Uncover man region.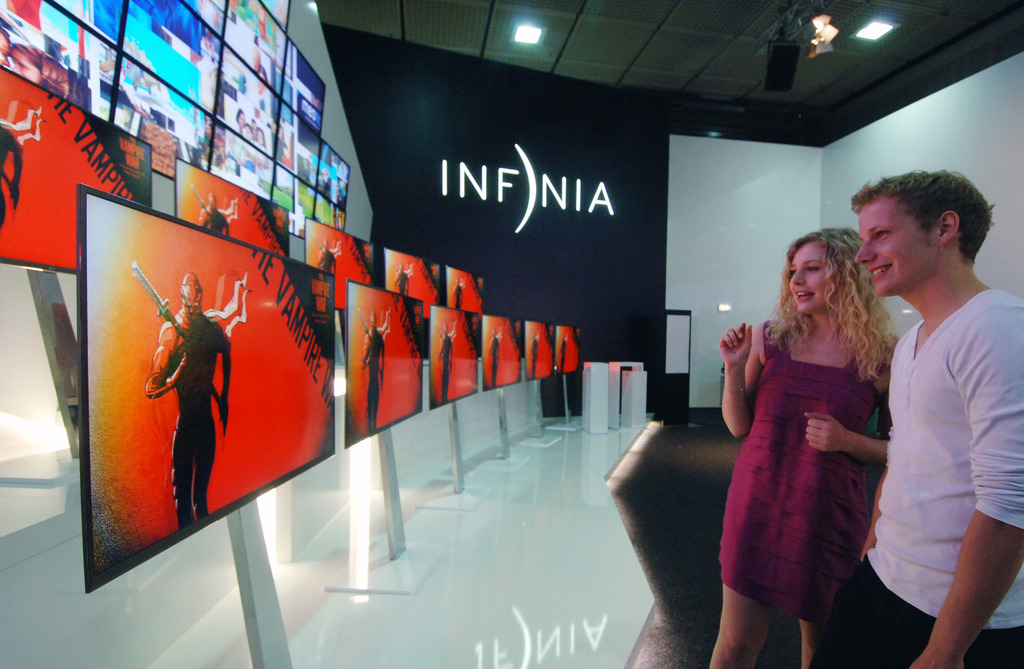
Uncovered: crop(436, 322, 459, 406).
